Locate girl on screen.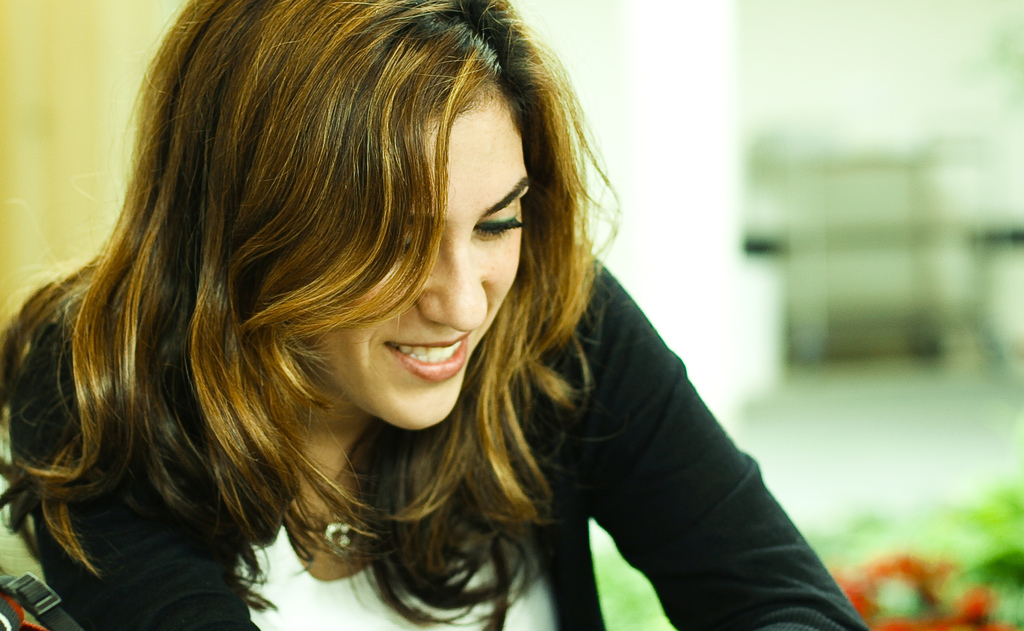
On screen at <region>0, 0, 904, 630</region>.
